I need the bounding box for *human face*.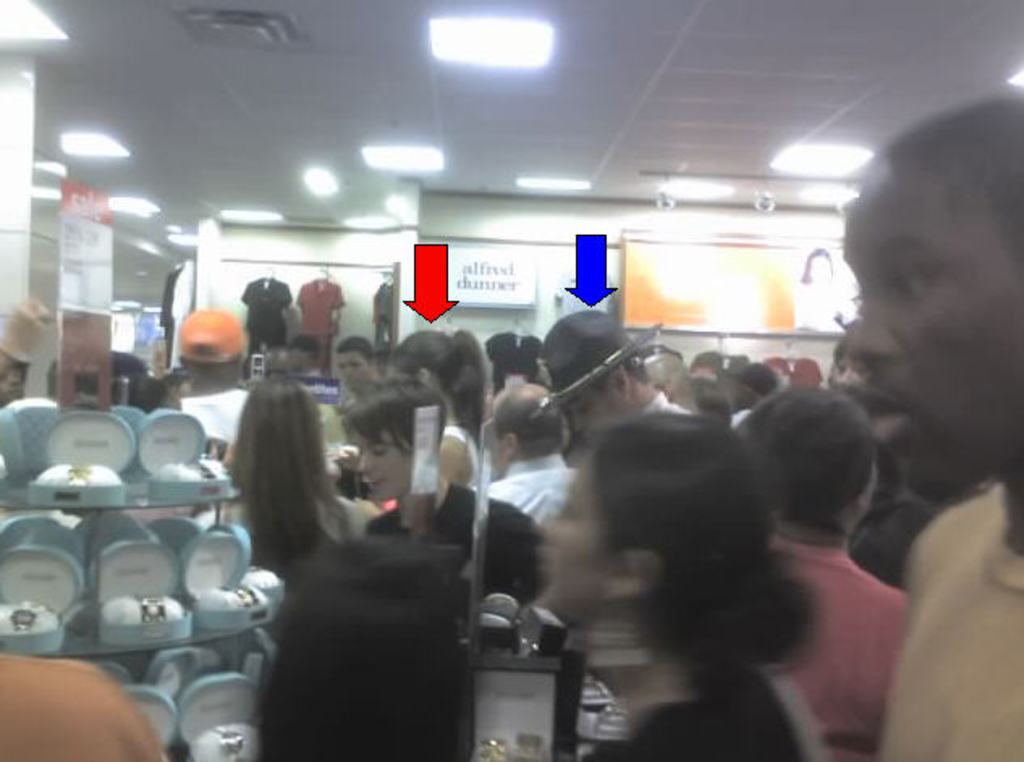
Here it is: detection(358, 430, 414, 498).
